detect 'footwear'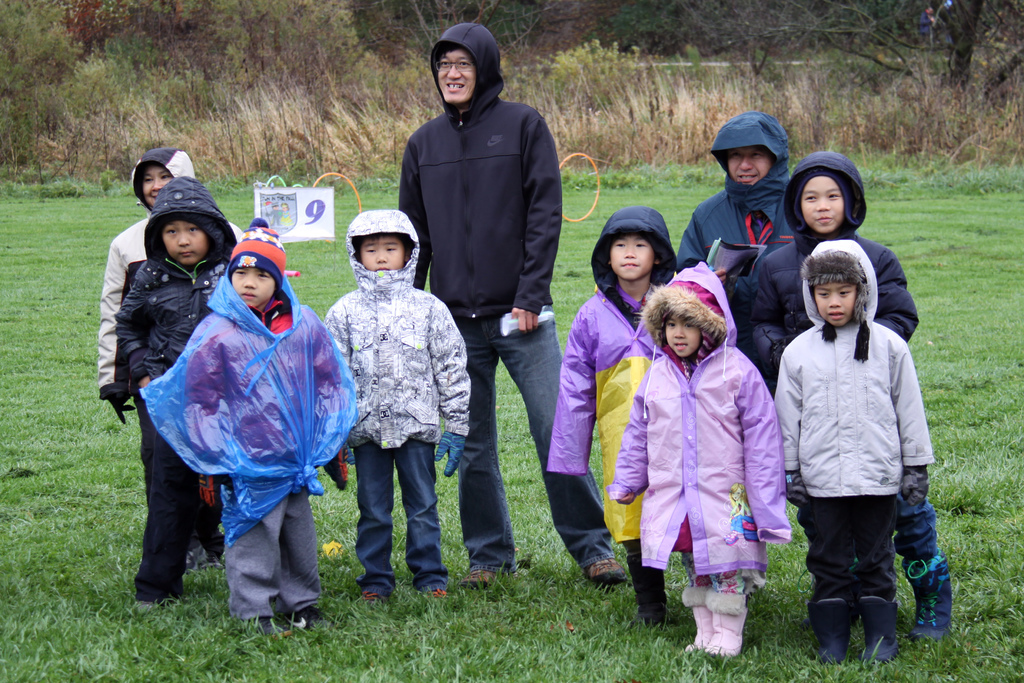
crop(421, 585, 462, 611)
